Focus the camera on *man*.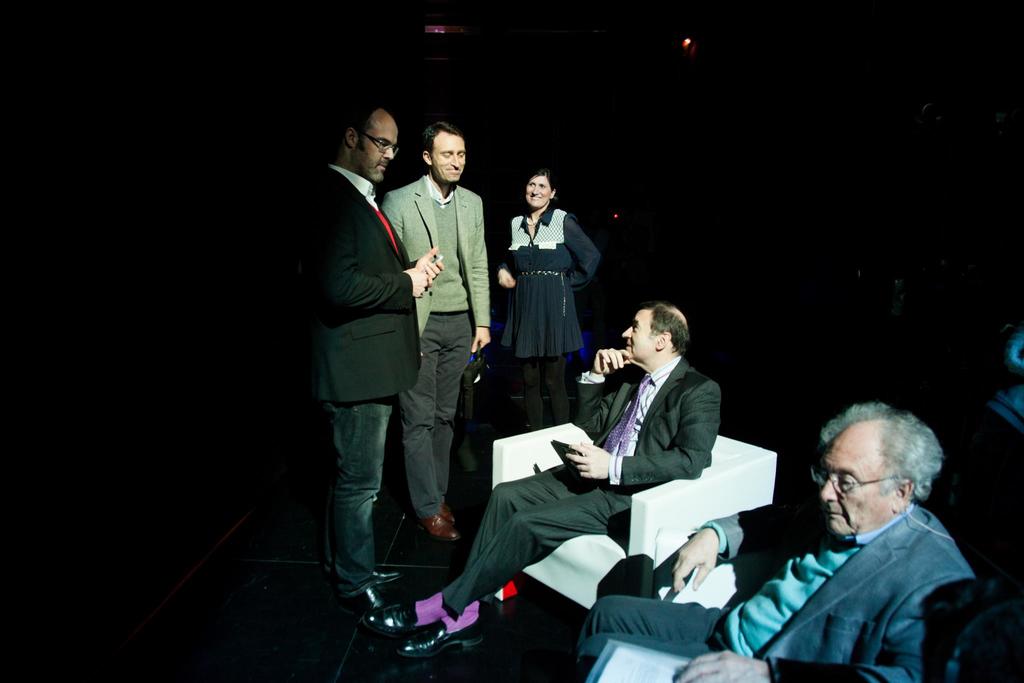
Focus region: 357, 300, 721, 659.
